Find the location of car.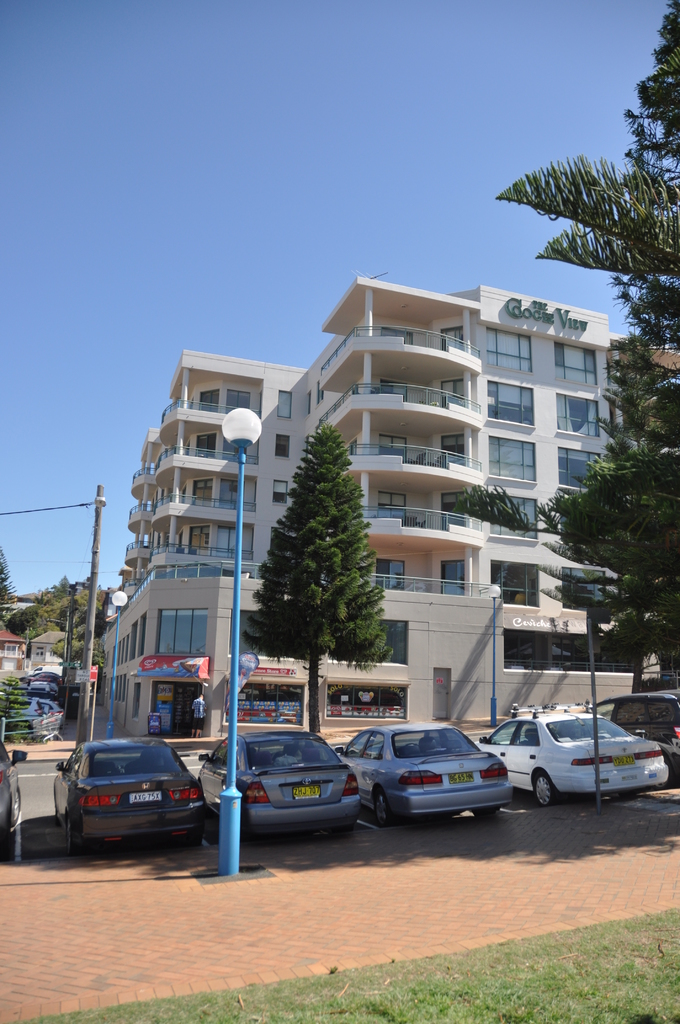
Location: 52:731:216:857.
